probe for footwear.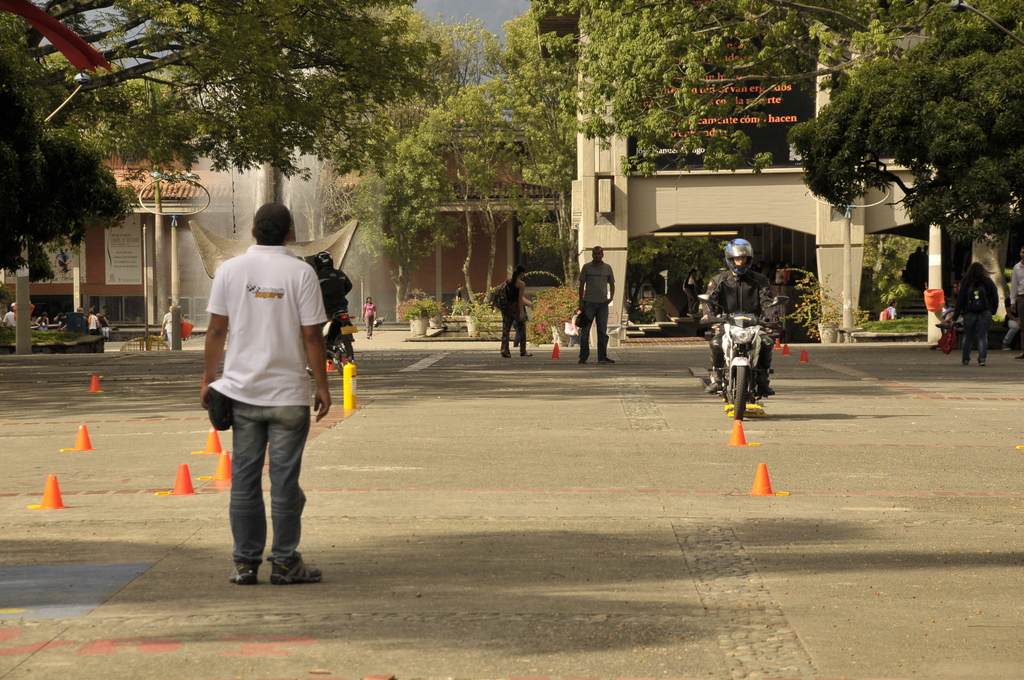
Probe result: (705,382,723,394).
